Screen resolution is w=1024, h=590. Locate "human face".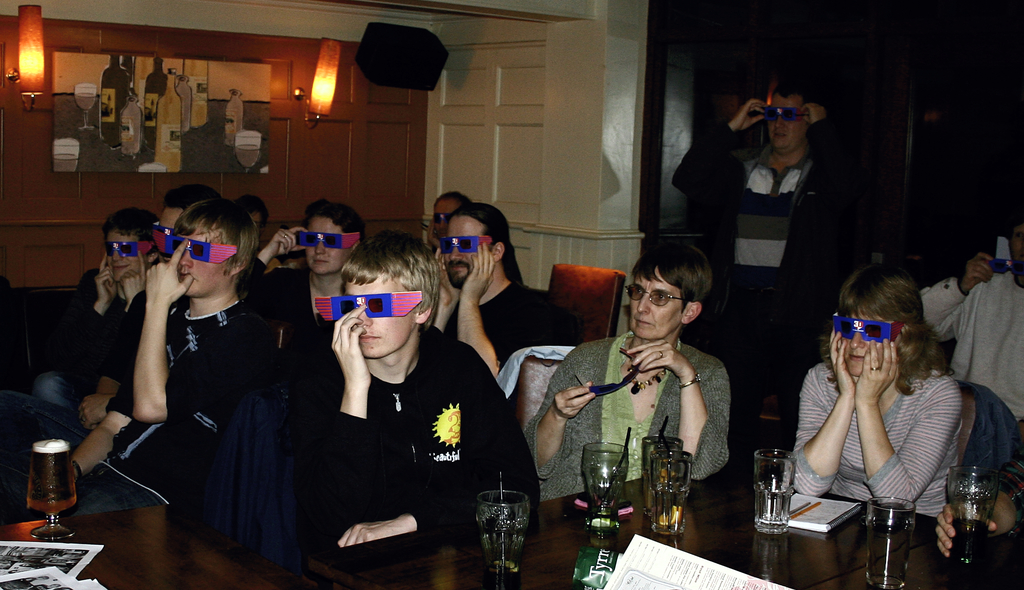
[left=842, top=311, right=898, bottom=379].
